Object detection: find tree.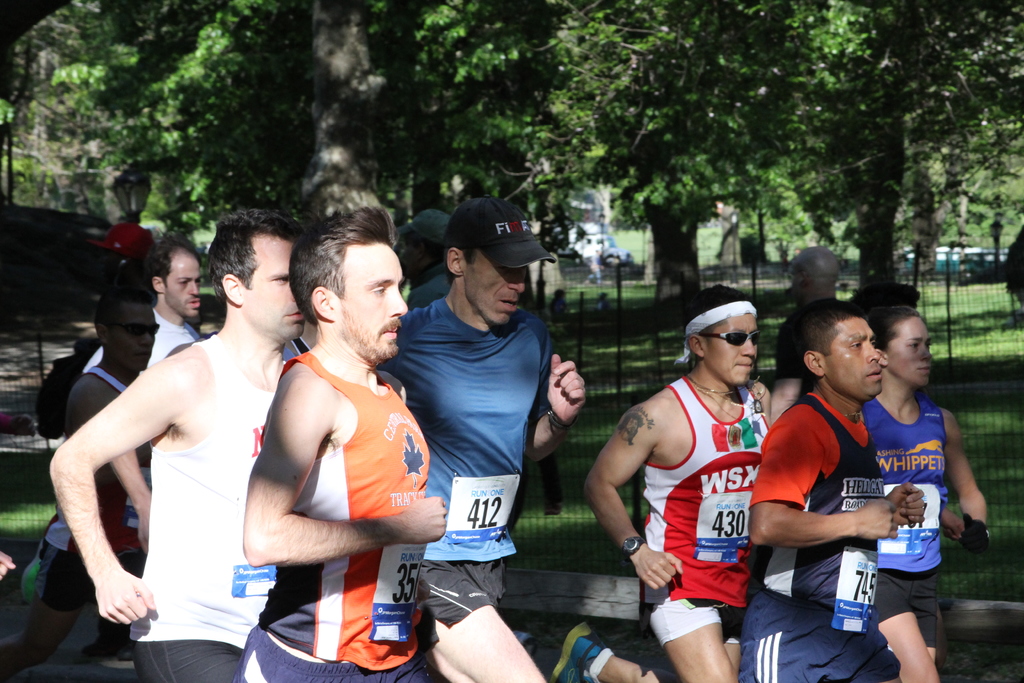
x1=379, y1=0, x2=1023, y2=366.
